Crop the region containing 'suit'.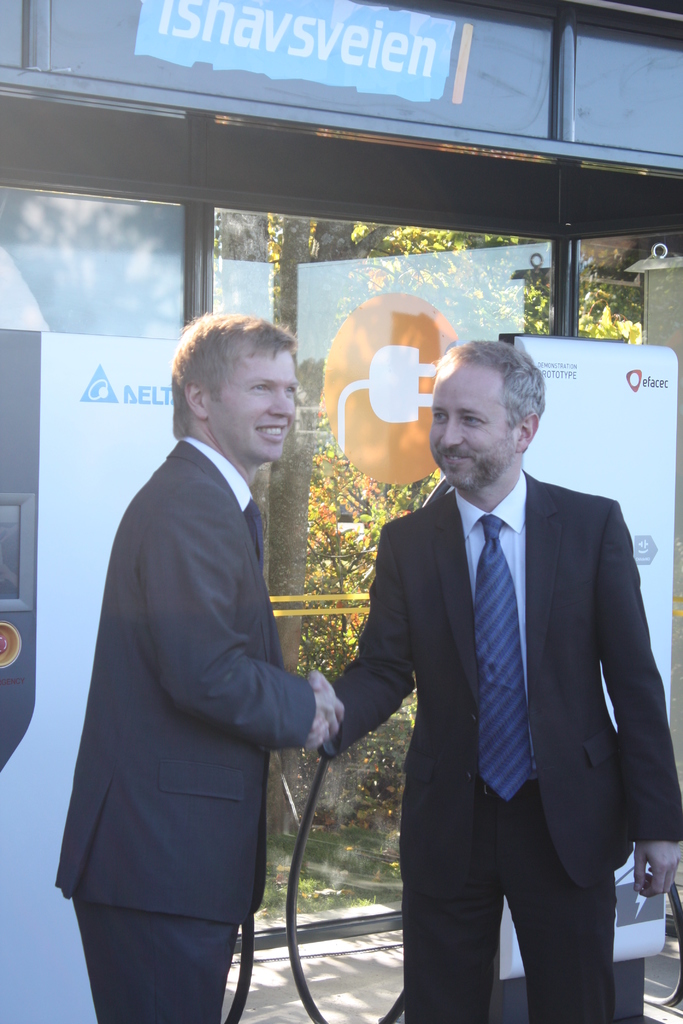
Crop region: (52,431,315,1023).
